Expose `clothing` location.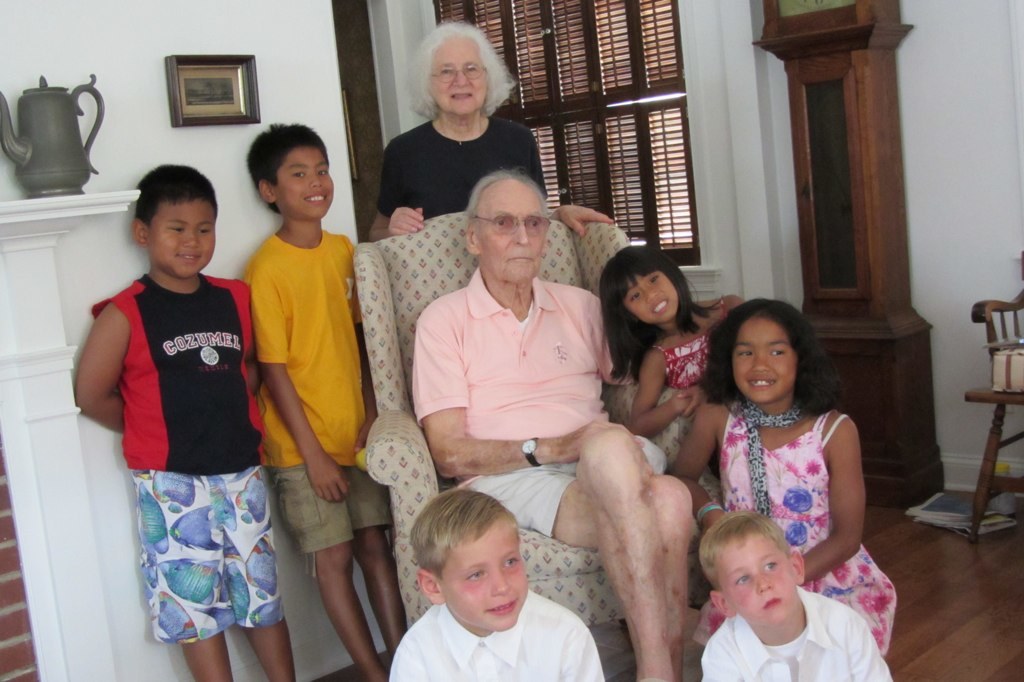
Exposed at <box>658,298,726,410</box>.
